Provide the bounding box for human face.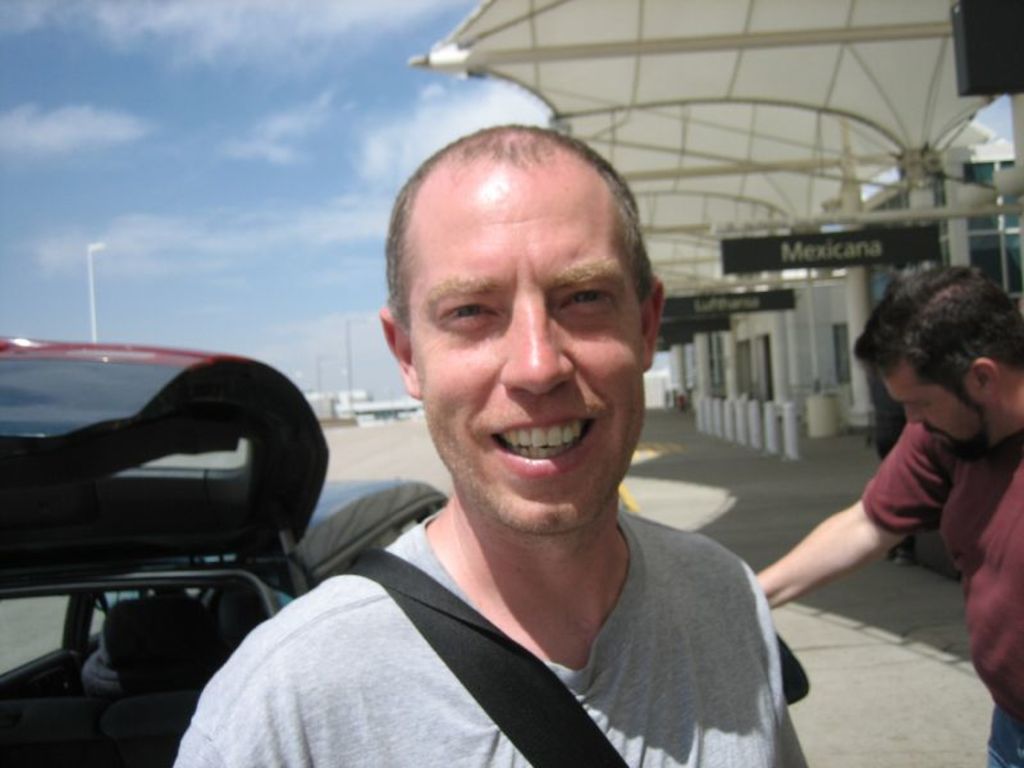
select_region(886, 365, 1015, 452).
